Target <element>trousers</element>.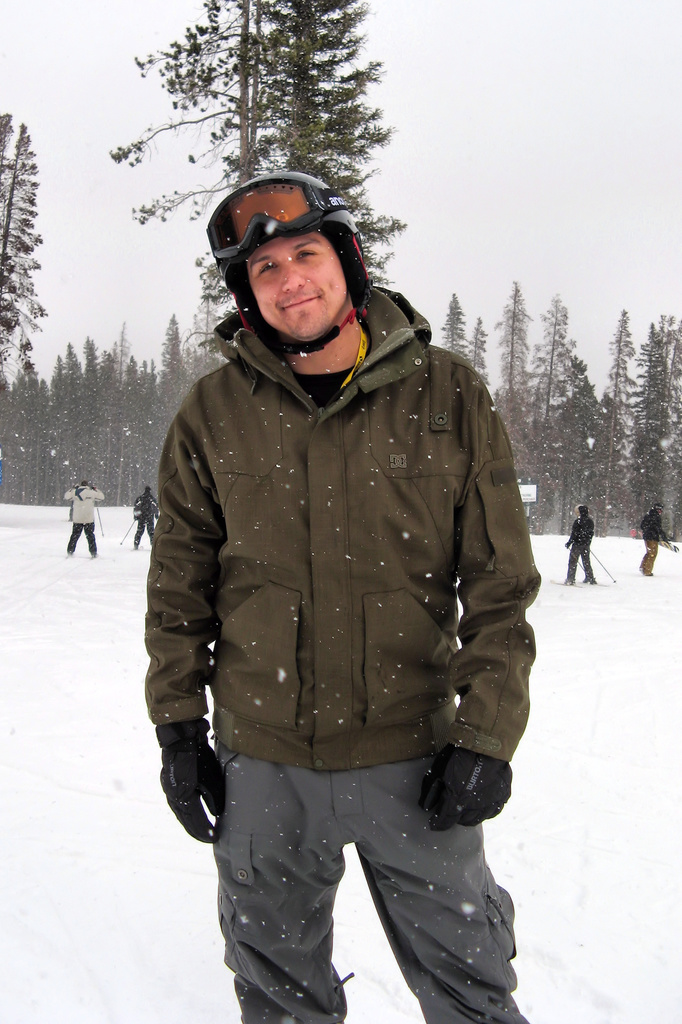
Target region: <region>66, 520, 99, 555</region>.
